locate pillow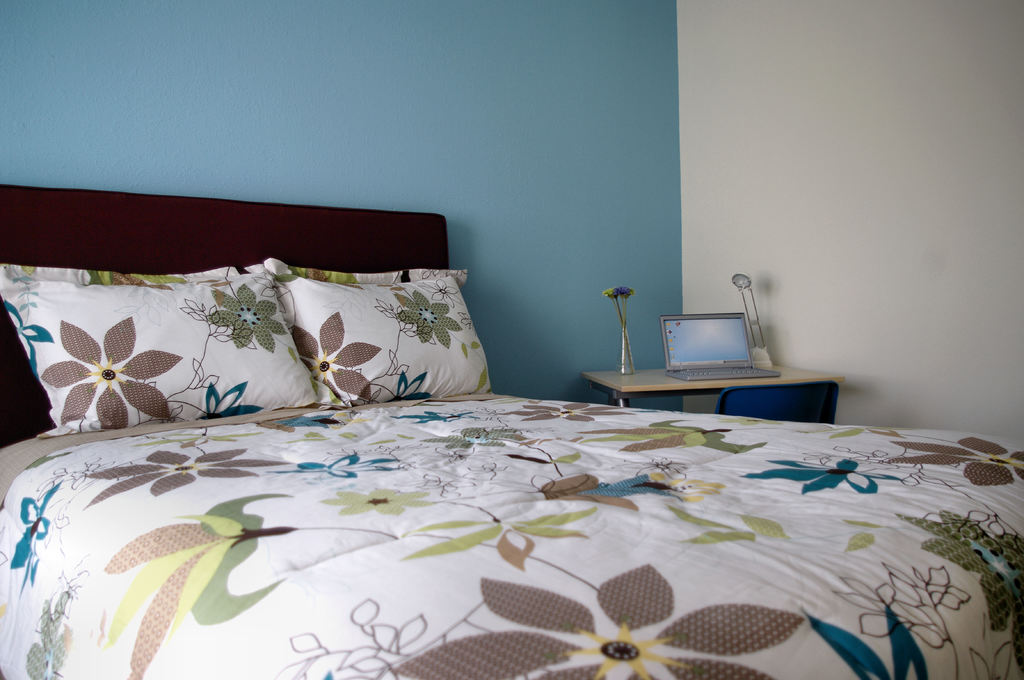
crop(0, 257, 310, 441)
